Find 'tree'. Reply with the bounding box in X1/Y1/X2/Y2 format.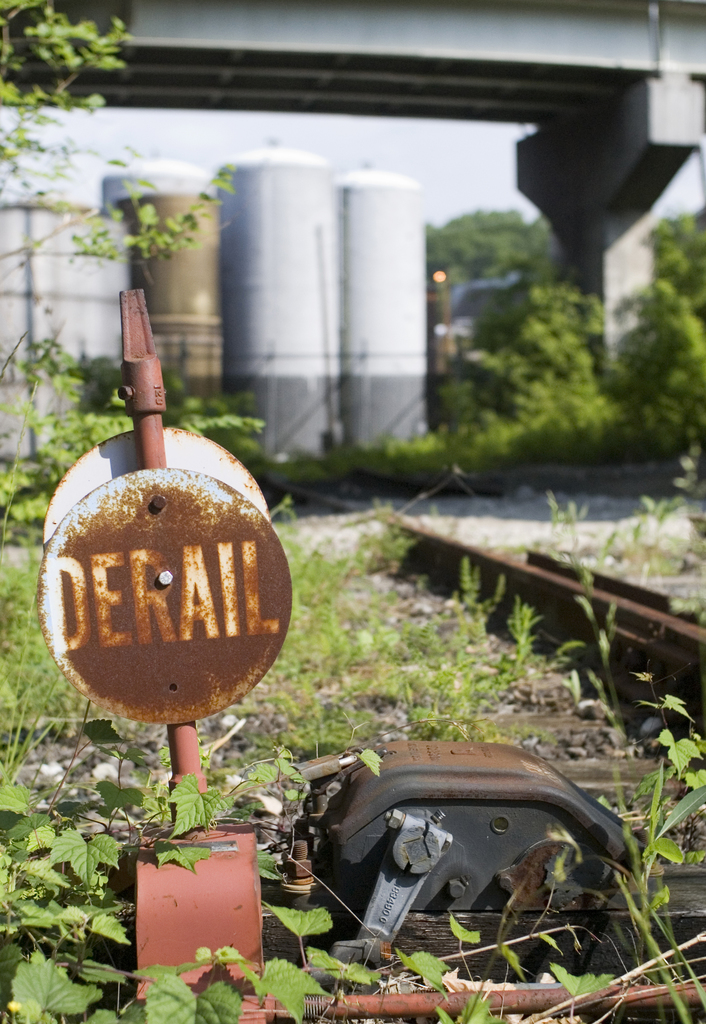
466/269/623/481.
